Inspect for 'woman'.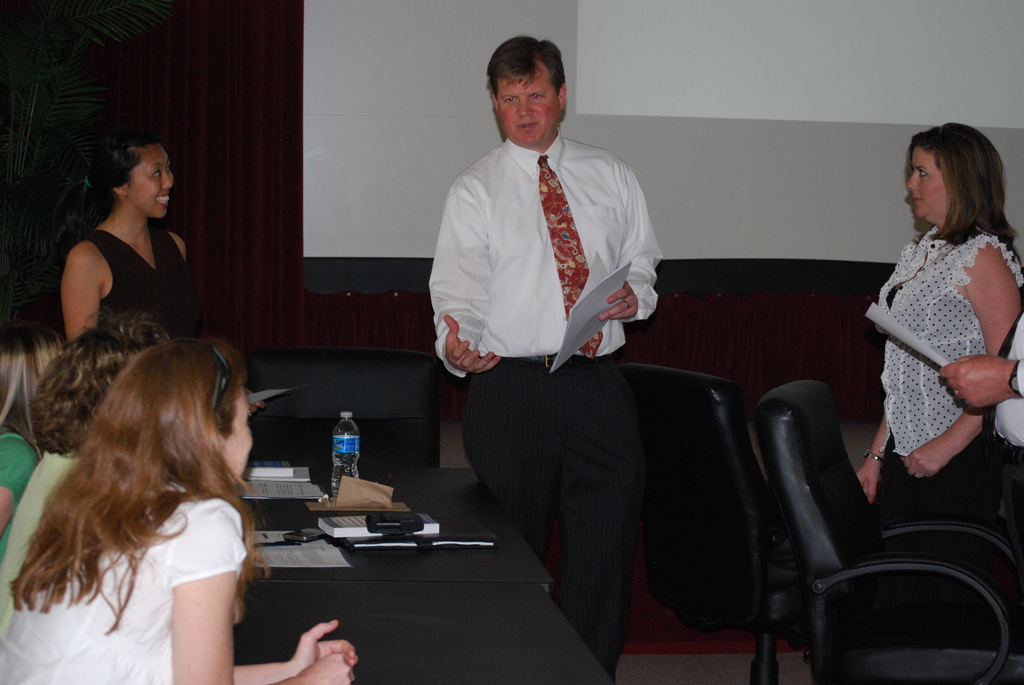
Inspection: locate(803, 133, 1013, 597).
